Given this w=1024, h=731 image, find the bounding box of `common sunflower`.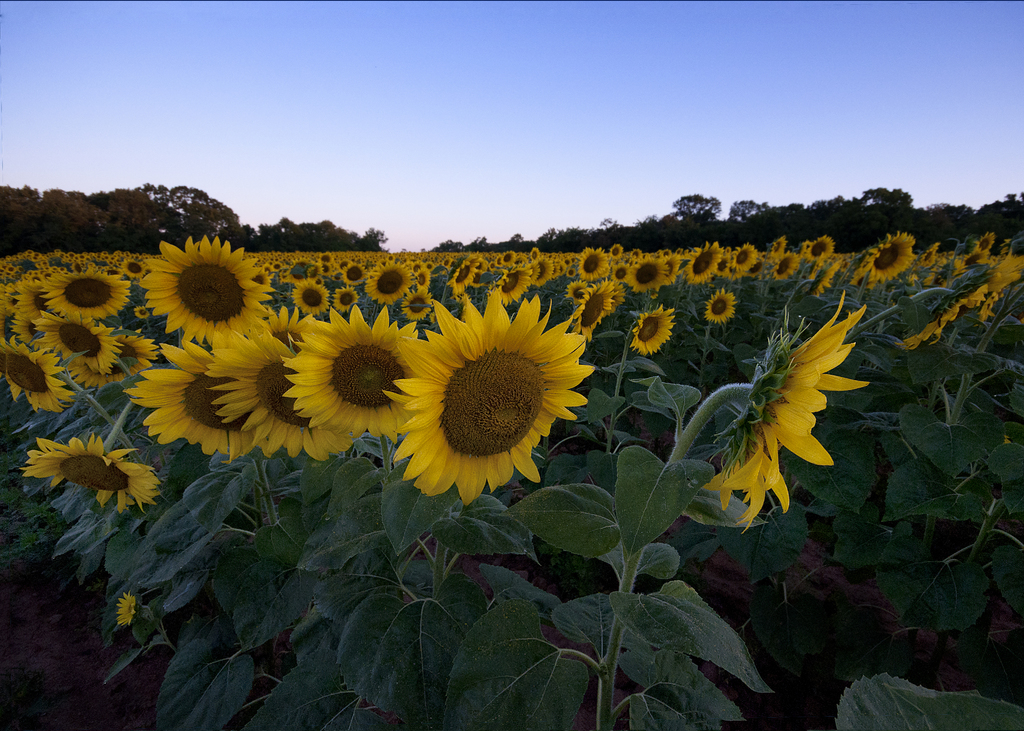
detection(345, 252, 374, 284).
